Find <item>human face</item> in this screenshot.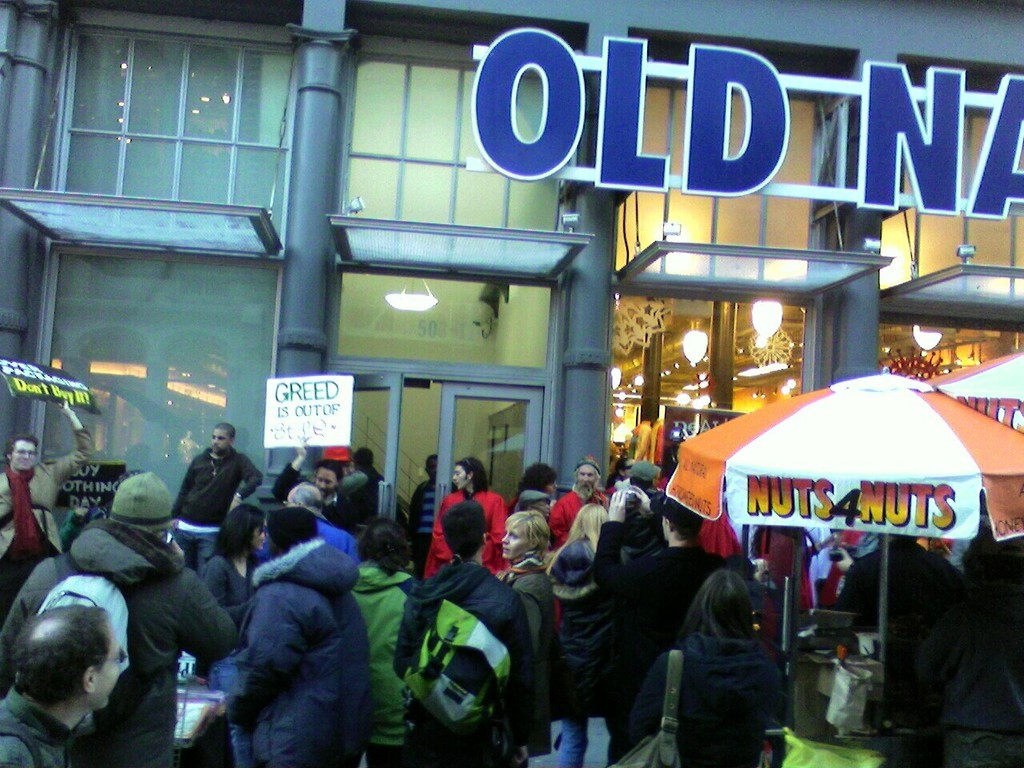
The bounding box for <item>human face</item> is crop(99, 626, 121, 708).
